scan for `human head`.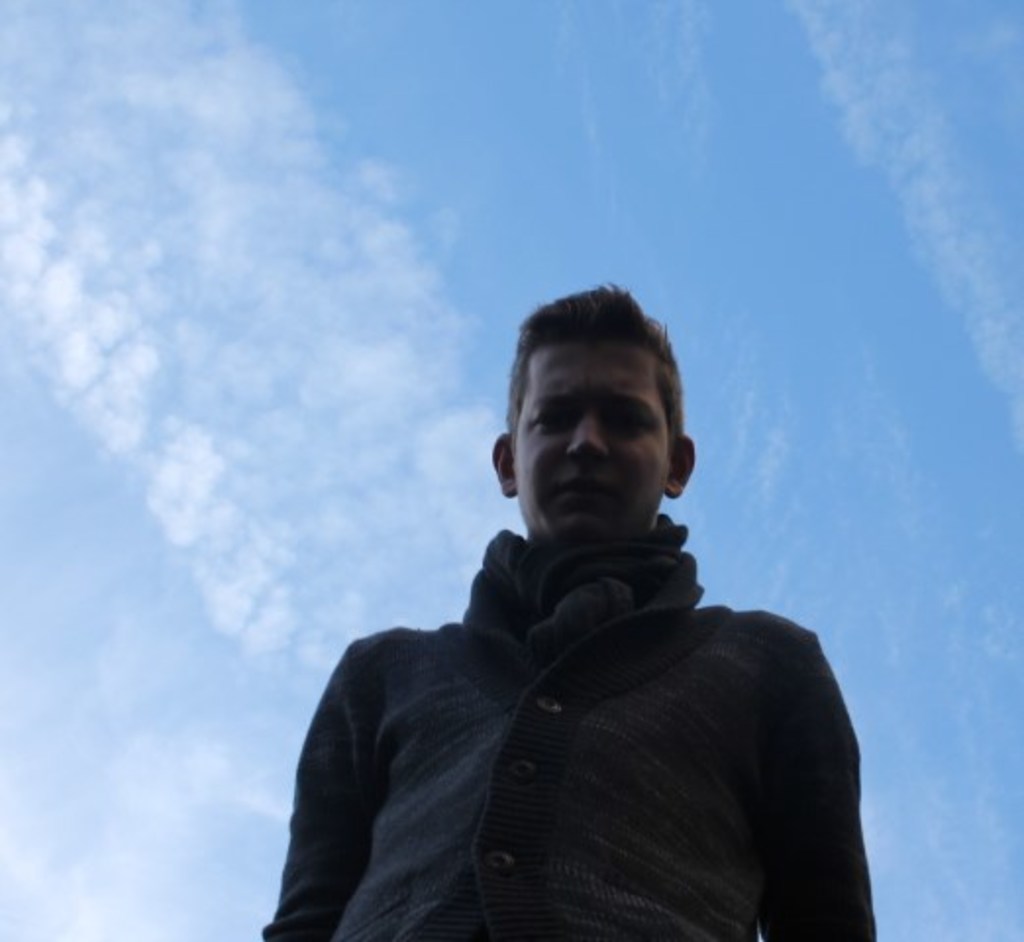
Scan result: rect(498, 300, 698, 491).
